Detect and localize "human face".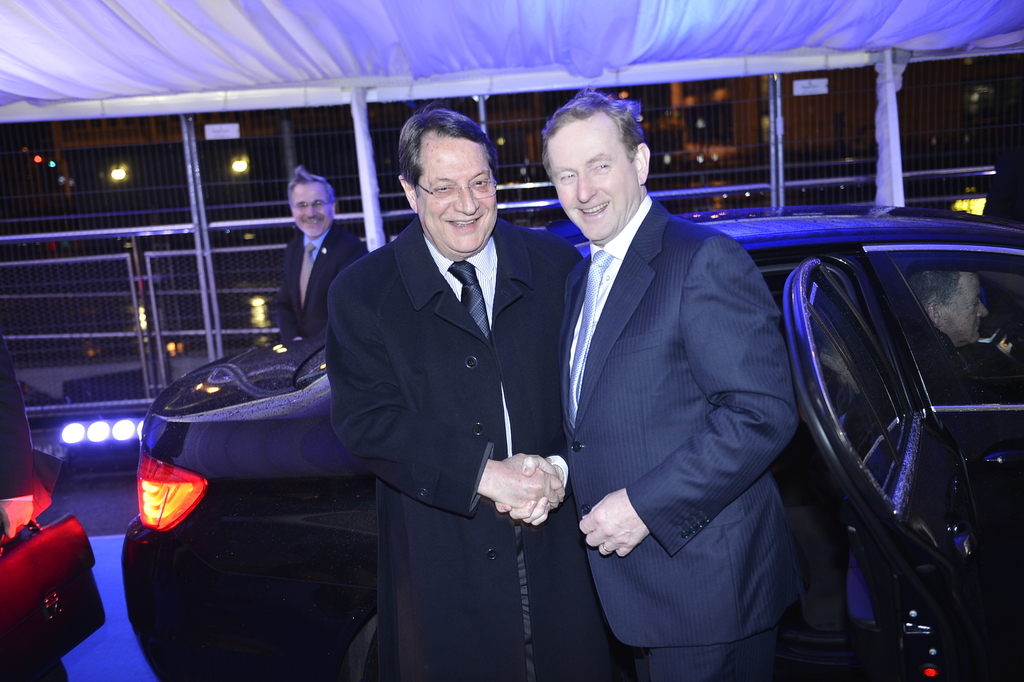
Localized at (414, 133, 499, 251).
